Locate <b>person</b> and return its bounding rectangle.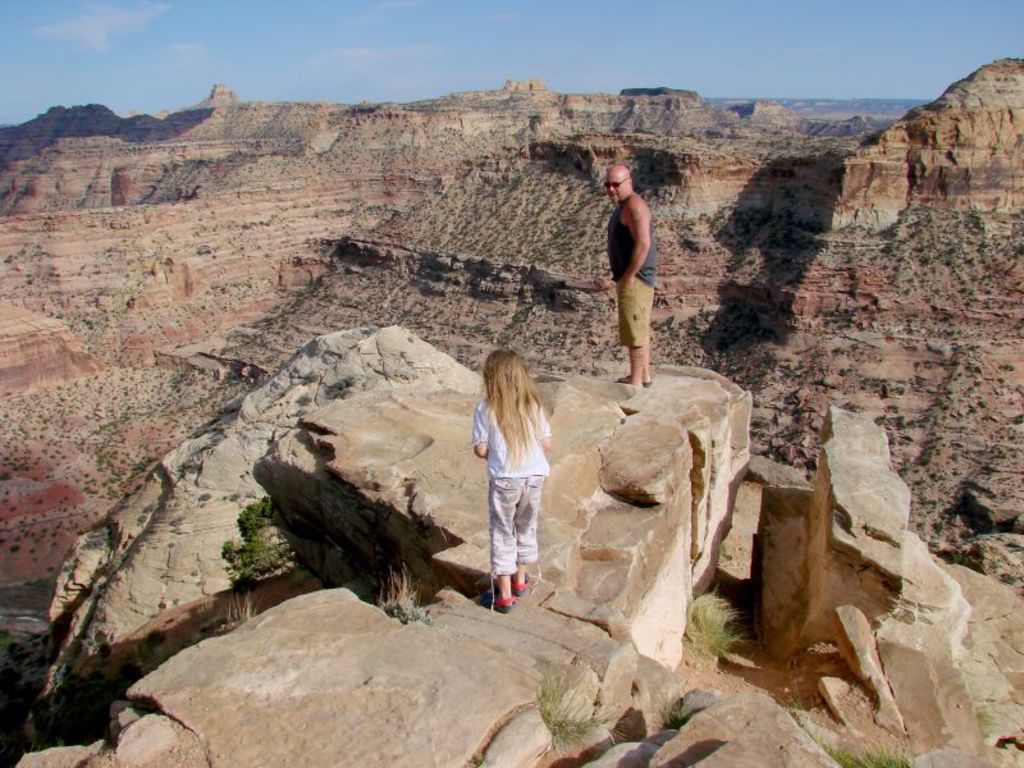
{"left": 468, "top": 339, "right": 549, "bottom": 618}.
